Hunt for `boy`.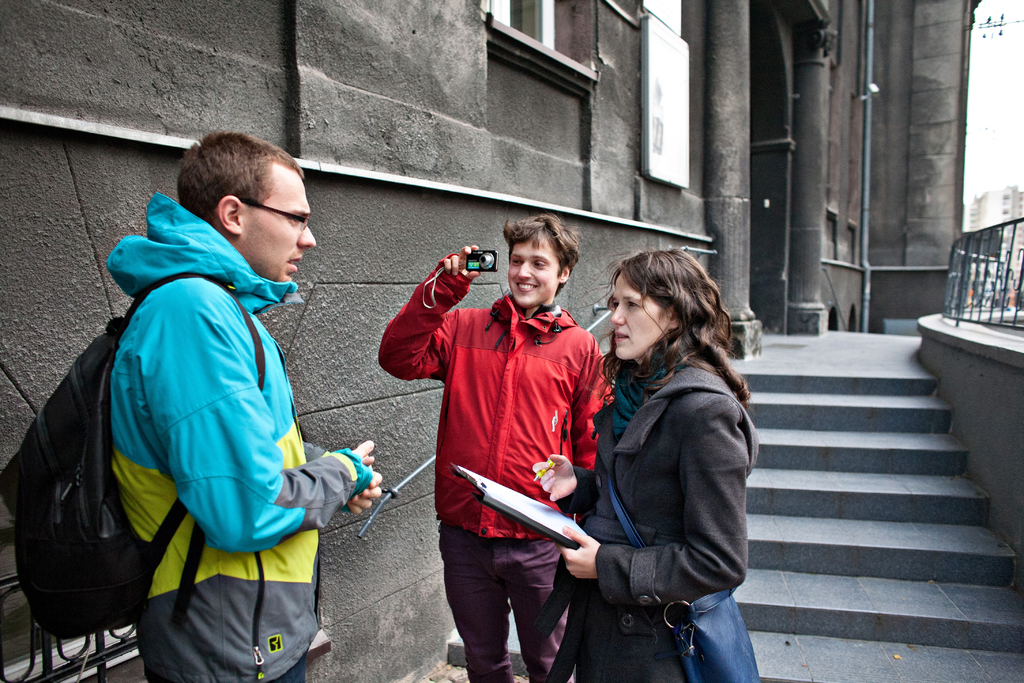
Hunted down at bbox=[391, 181, 615, 678].
